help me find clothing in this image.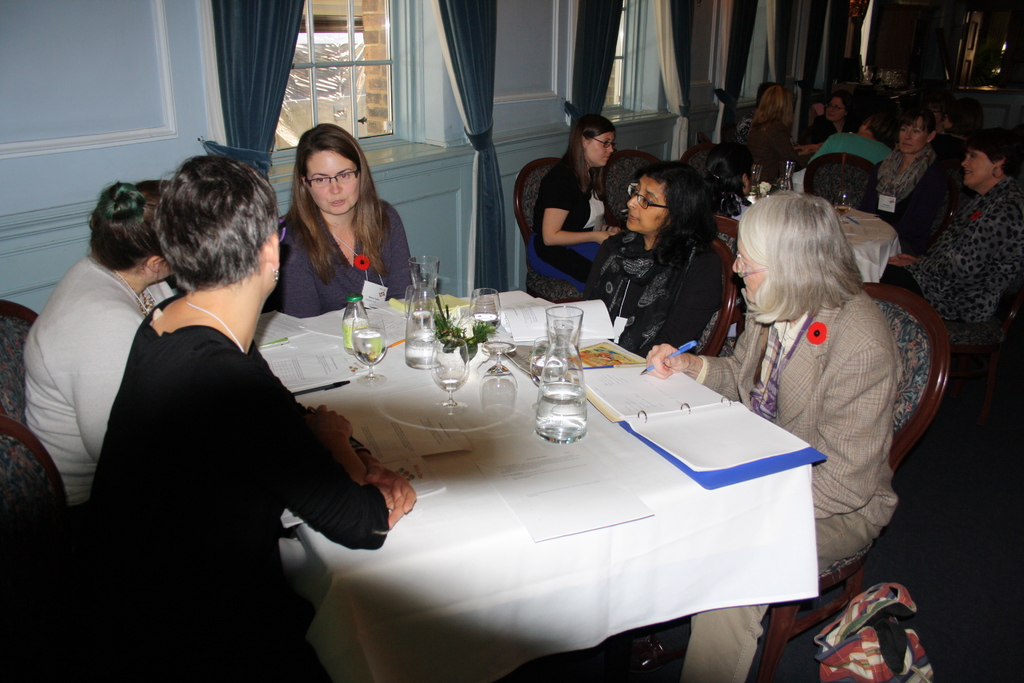
Found it: BBox(809, 135, 888, 167).
